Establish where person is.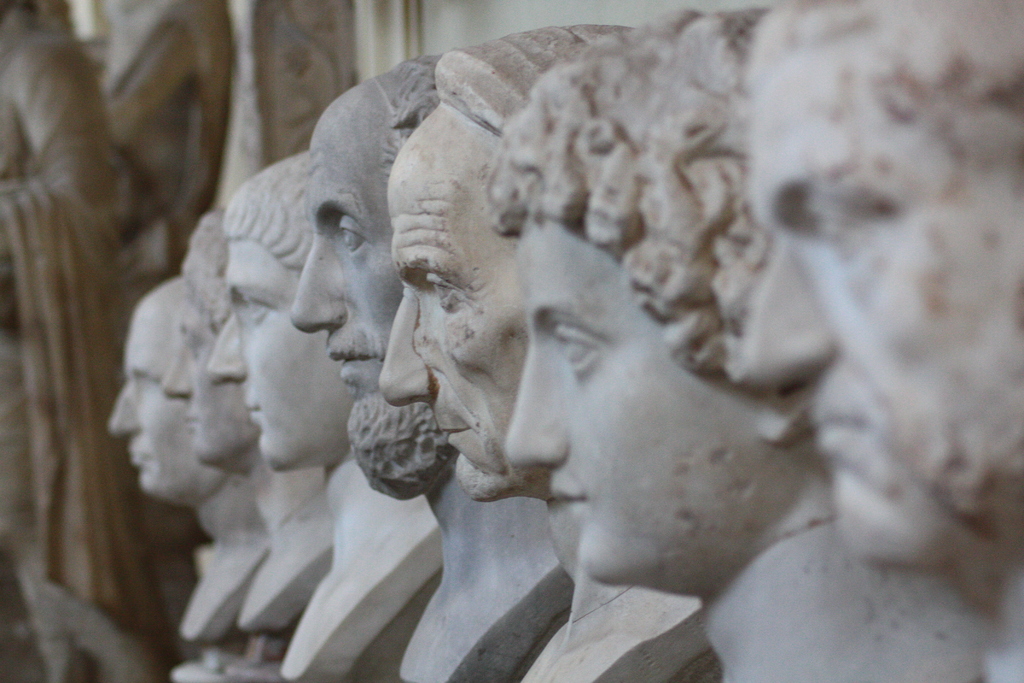
Established at detection(213, 155, 443, 680).
